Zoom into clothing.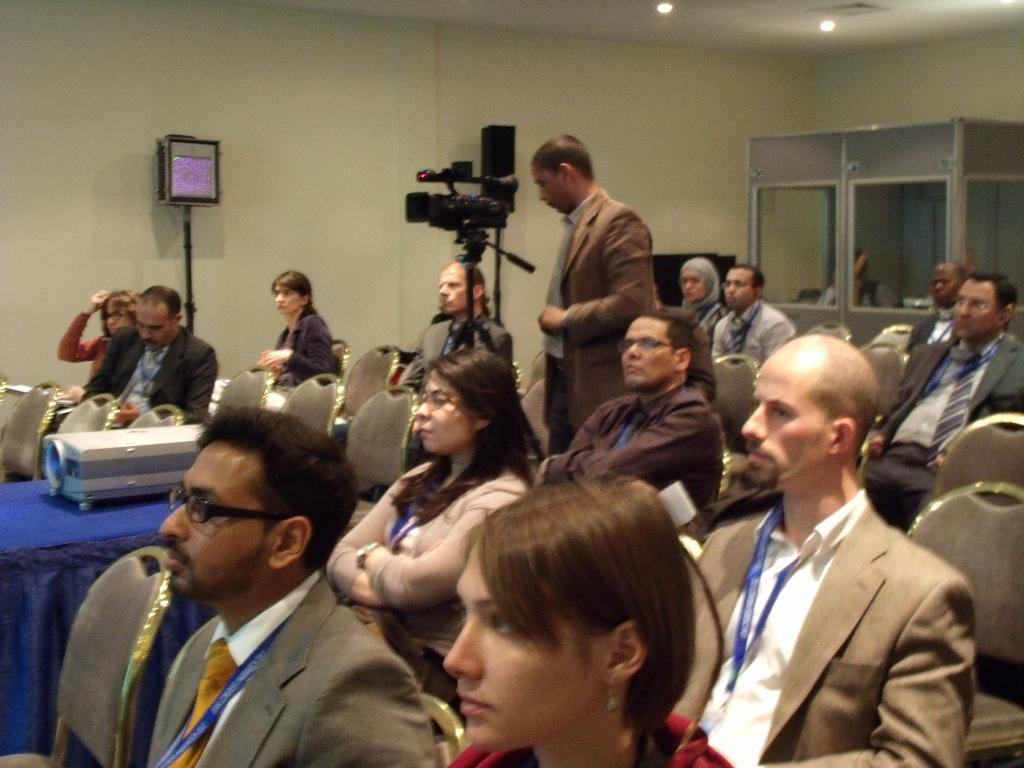
Zoom target: (x1=550, y1=192, x2=646, y2=450).
